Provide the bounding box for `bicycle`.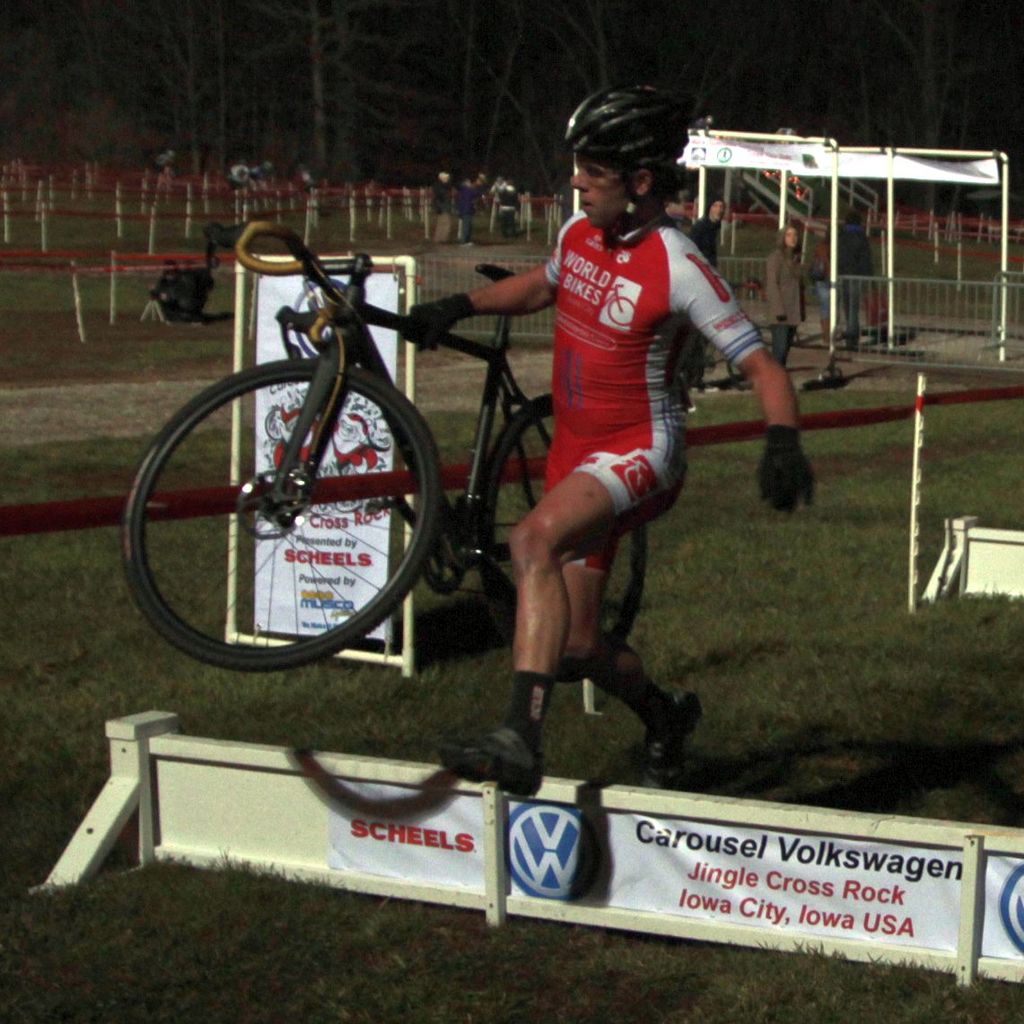
bbox=(117, 223, 648, 681).
